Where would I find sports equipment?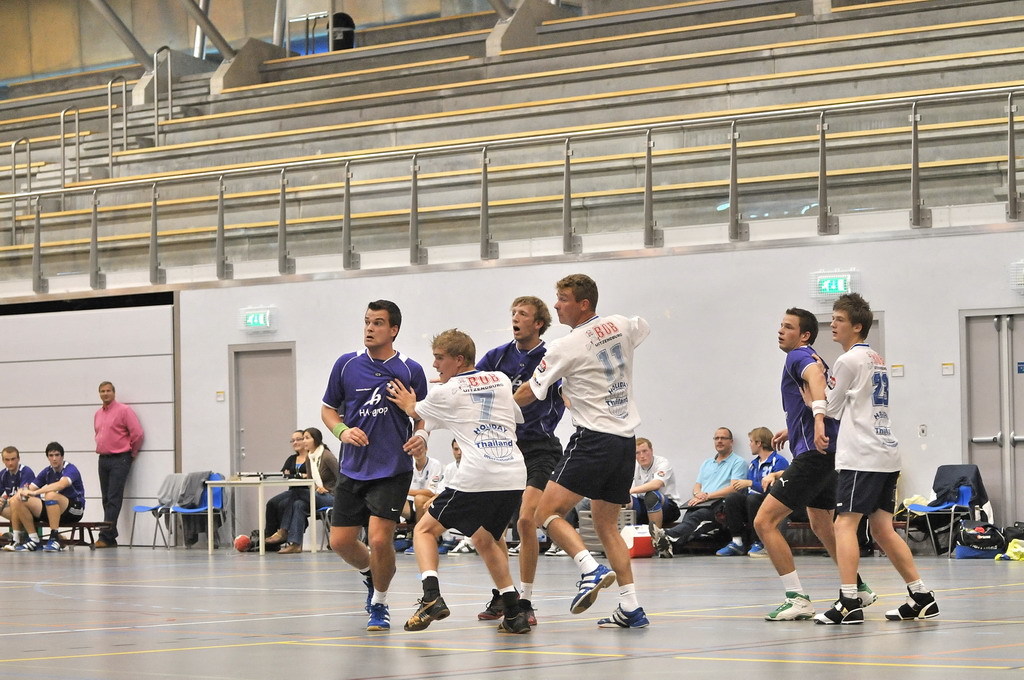
At x1=232, y1=533, x2=249, y2=552.
